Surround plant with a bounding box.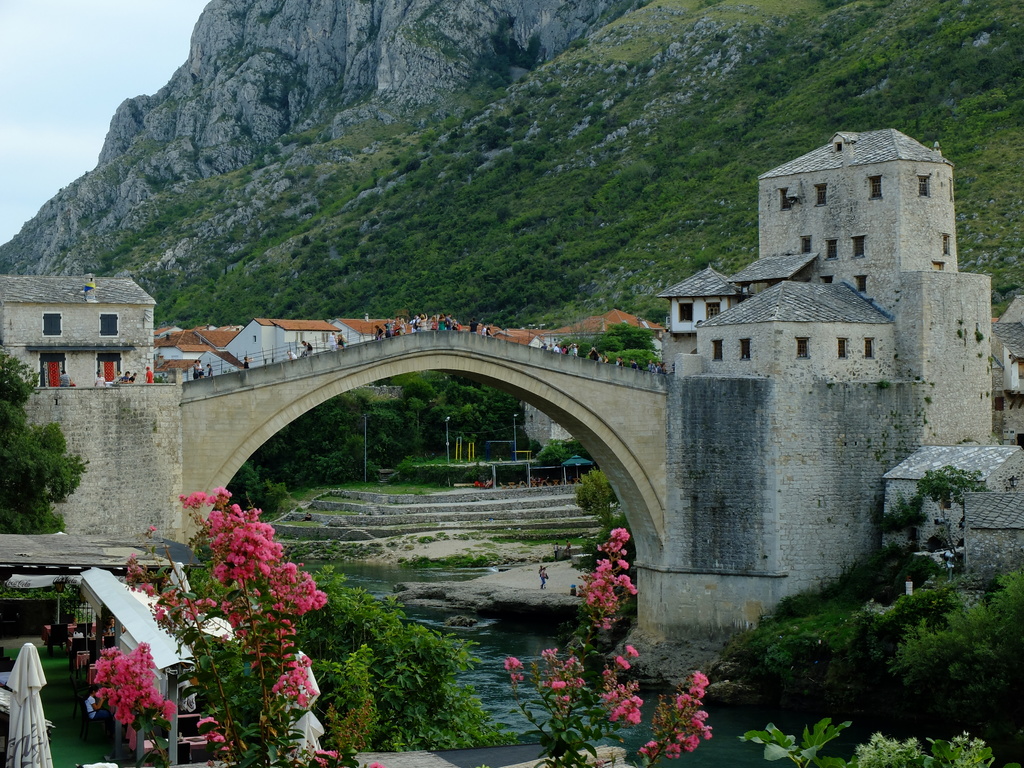
851/728/996/767.
